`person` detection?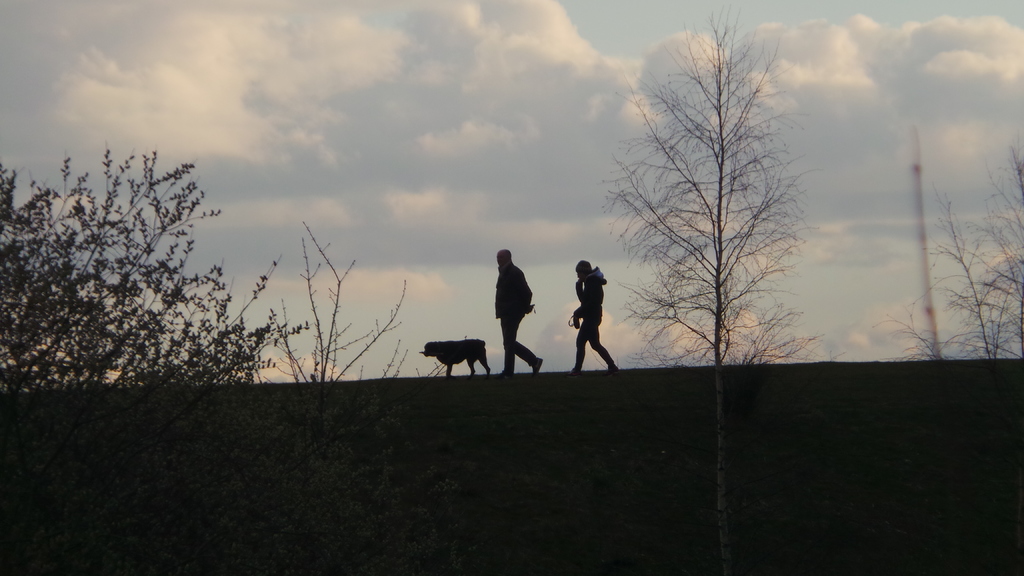
bbox(566, 259, 621, 374)
